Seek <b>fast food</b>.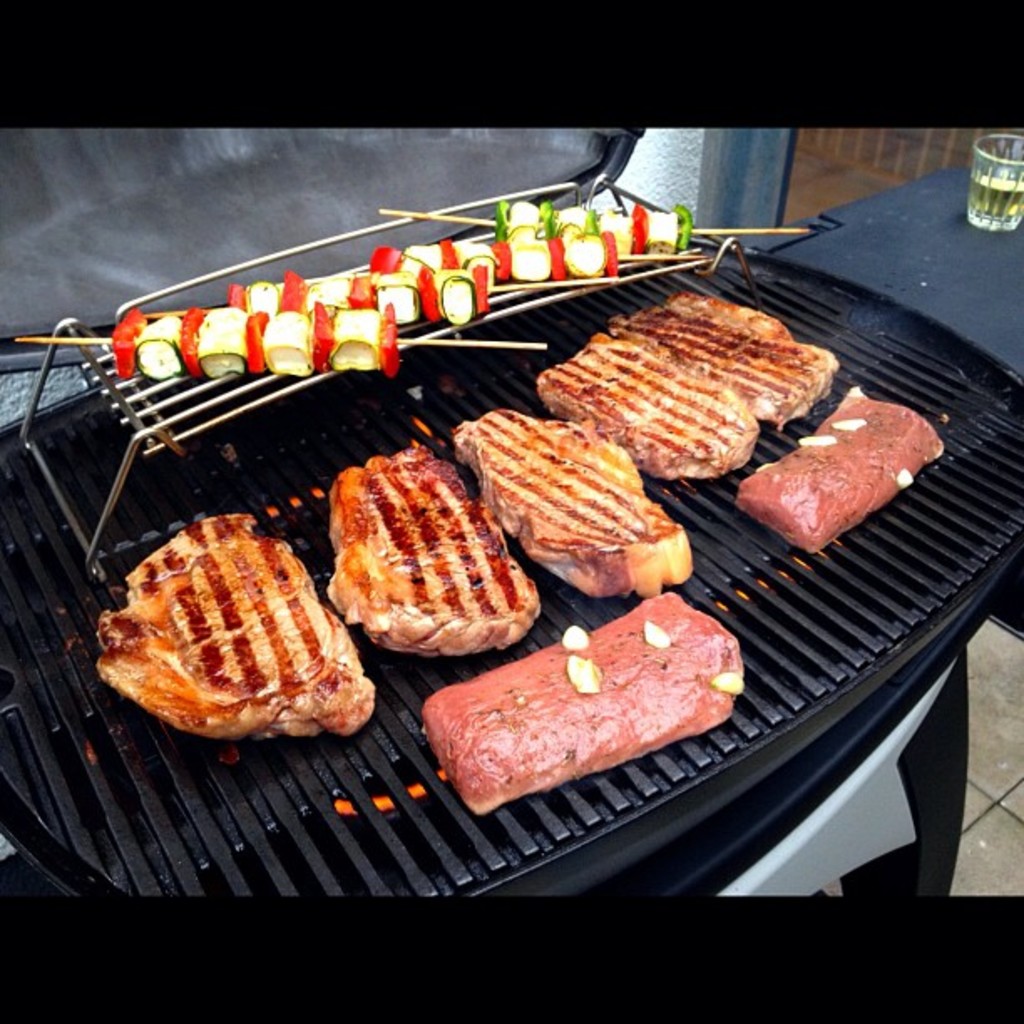
<box>500,226,545,276</box>.
